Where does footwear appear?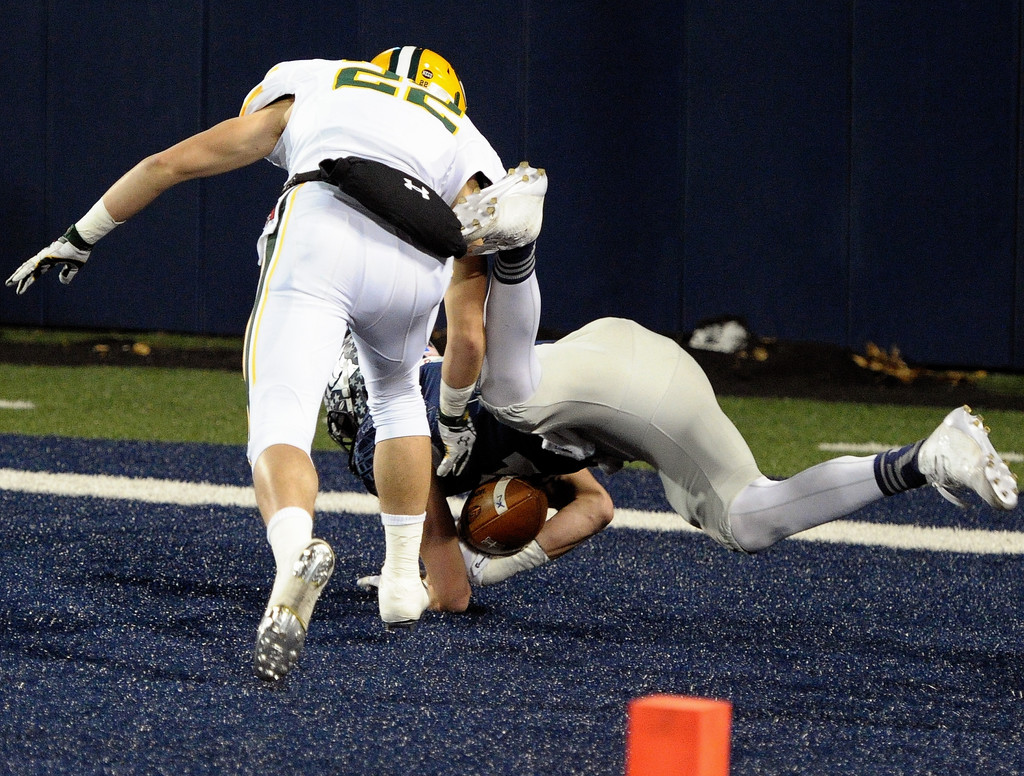
Appears at detection(263, 516, 332, 669).
